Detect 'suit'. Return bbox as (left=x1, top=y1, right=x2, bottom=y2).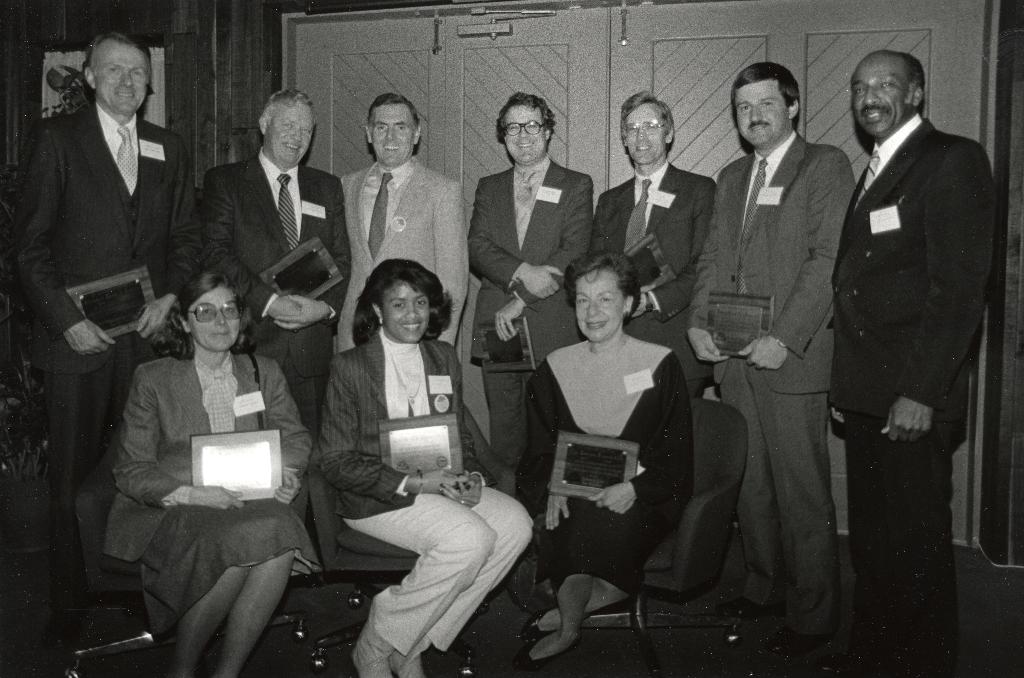
(left=702, top=44, right=853, bottom=656).
